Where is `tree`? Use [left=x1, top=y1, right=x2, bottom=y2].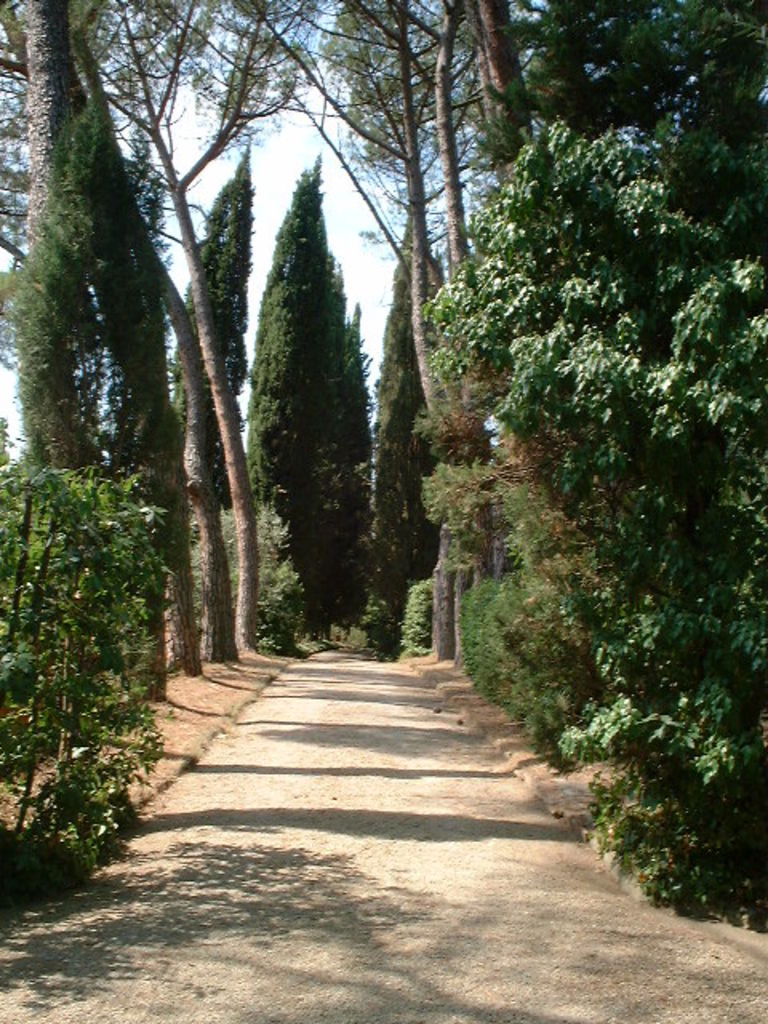
[left=10, top=106, right=162, bottom=640].
